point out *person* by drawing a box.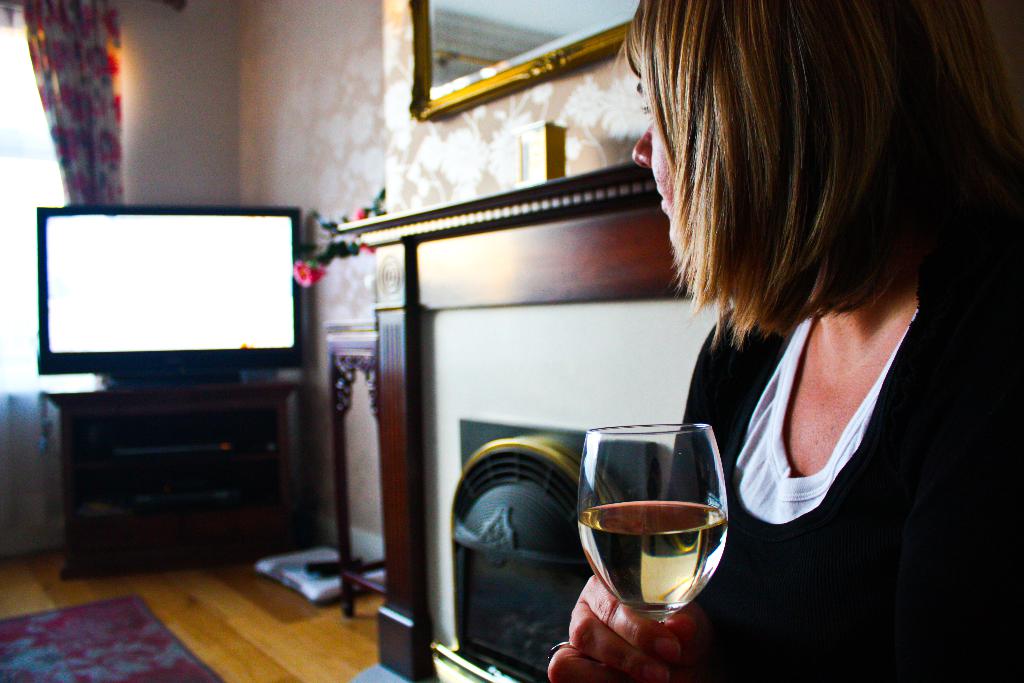
<region>568, 0, 993, 669</region>.
